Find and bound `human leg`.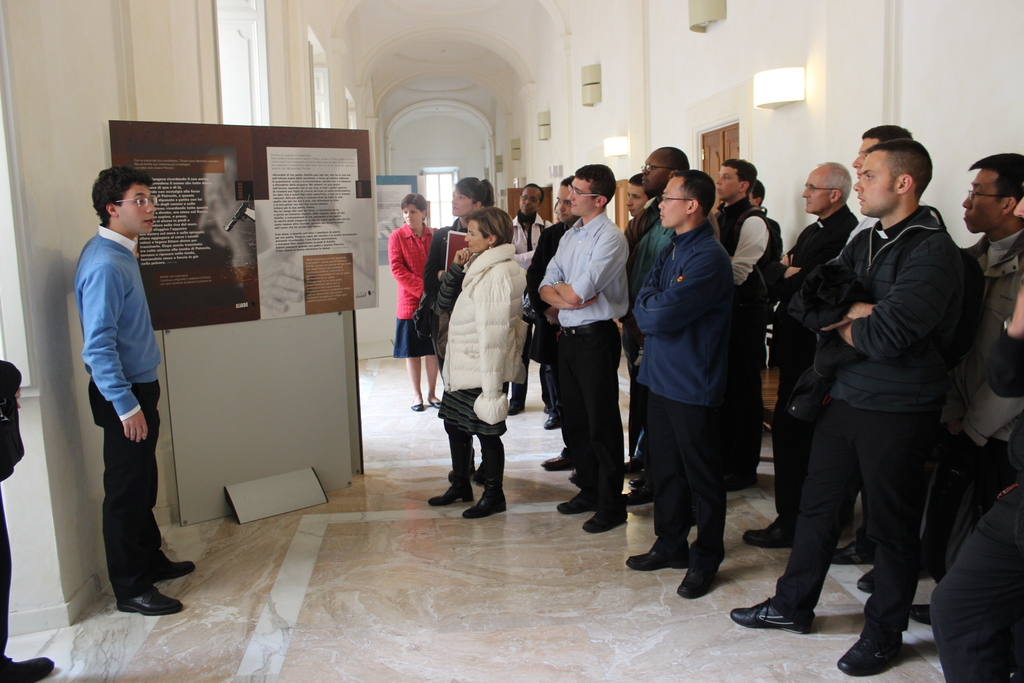
Bound: left=660, top=404, right=725, bottom=587.
